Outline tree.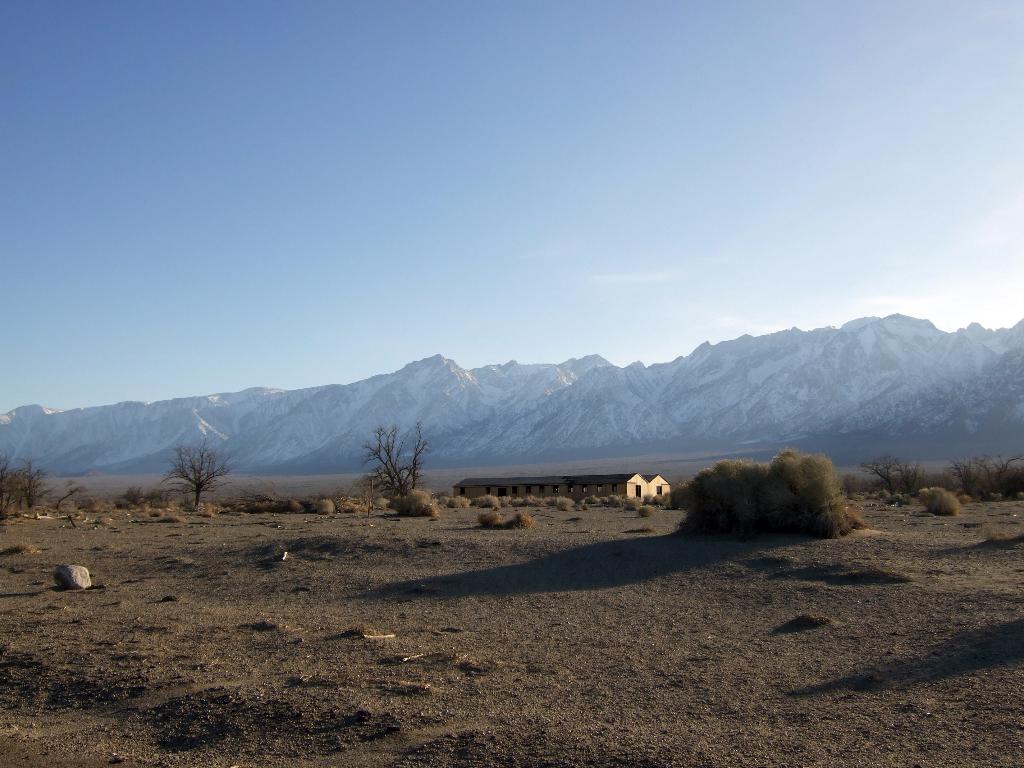
Outline: left=54, top=476, right=91, bottom=515.
